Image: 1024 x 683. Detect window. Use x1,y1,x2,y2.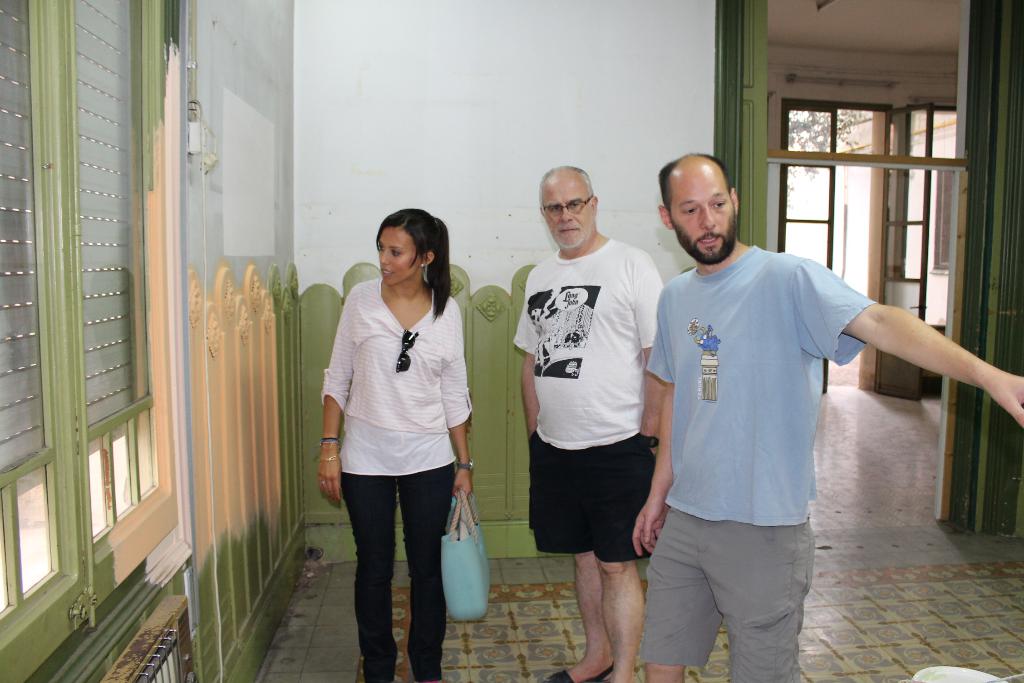
896,102,959,333.
